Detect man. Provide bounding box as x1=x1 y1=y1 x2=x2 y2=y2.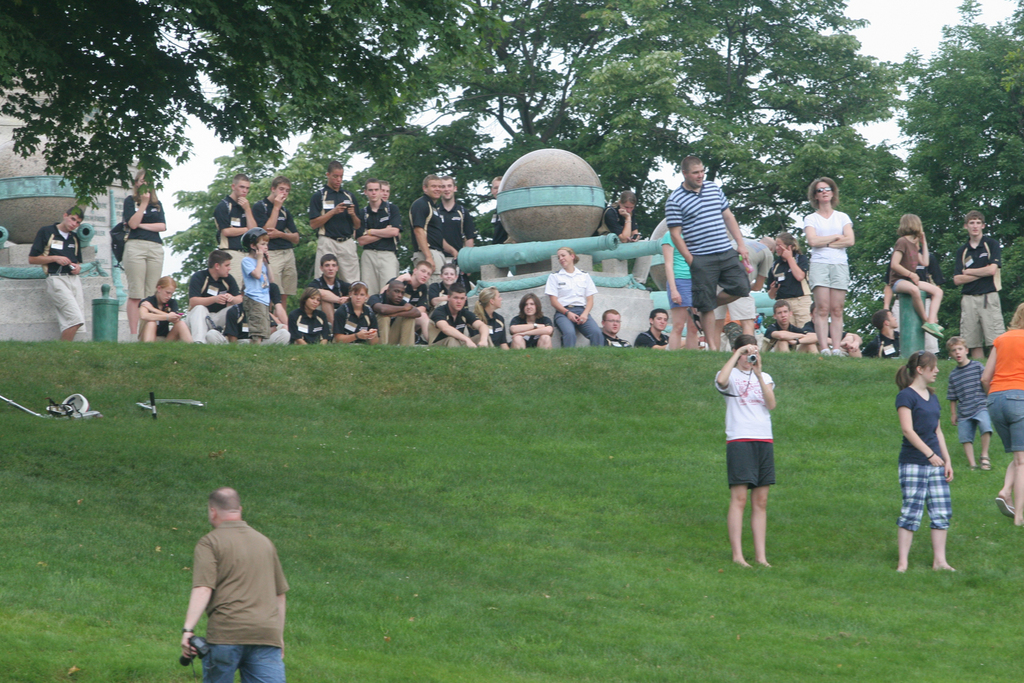
x1=636 y1=308 x2=694 y2=350.
